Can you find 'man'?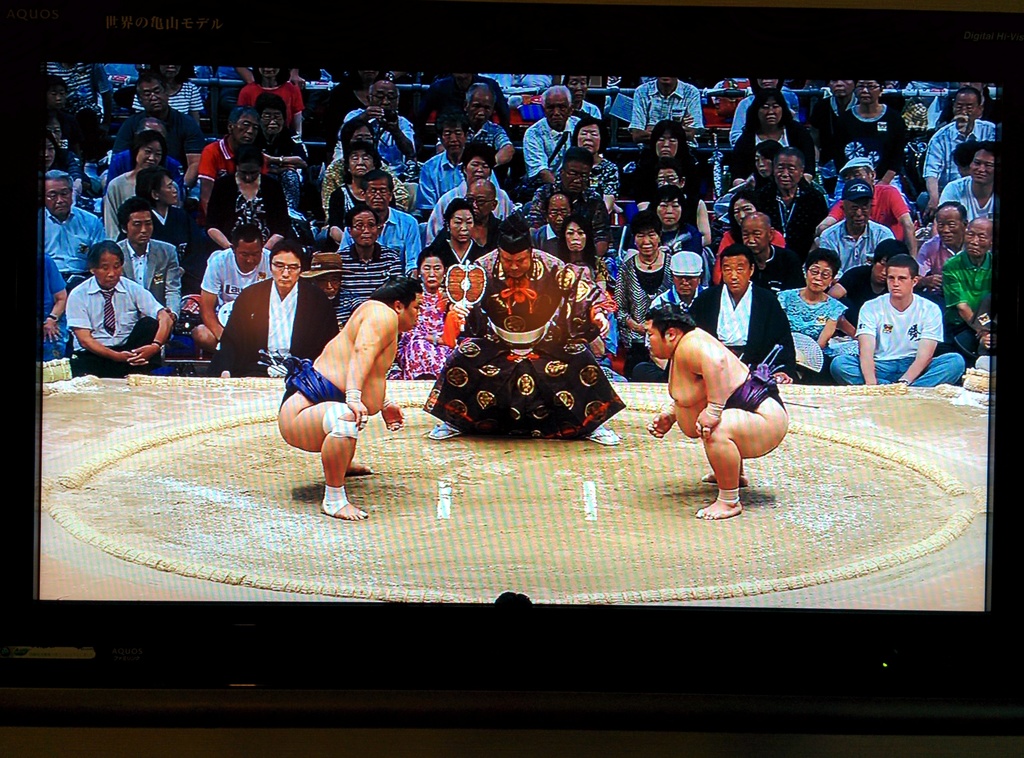
Yes, bounding box: (739,146,832,284).
